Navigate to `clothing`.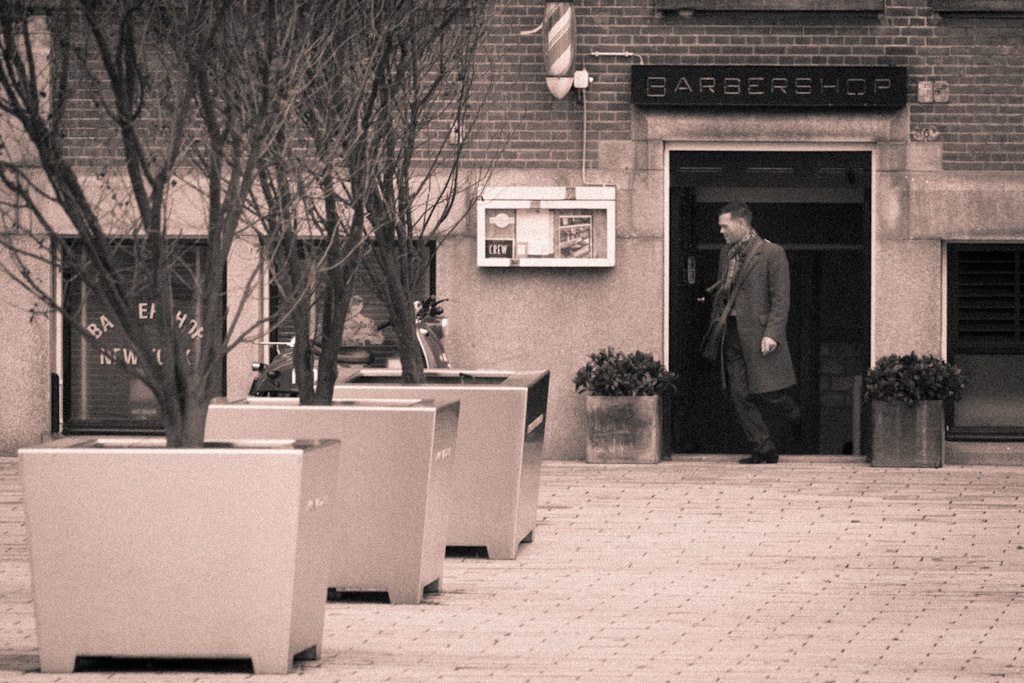
Navigation target: locate(703, 196, 820, 458).
